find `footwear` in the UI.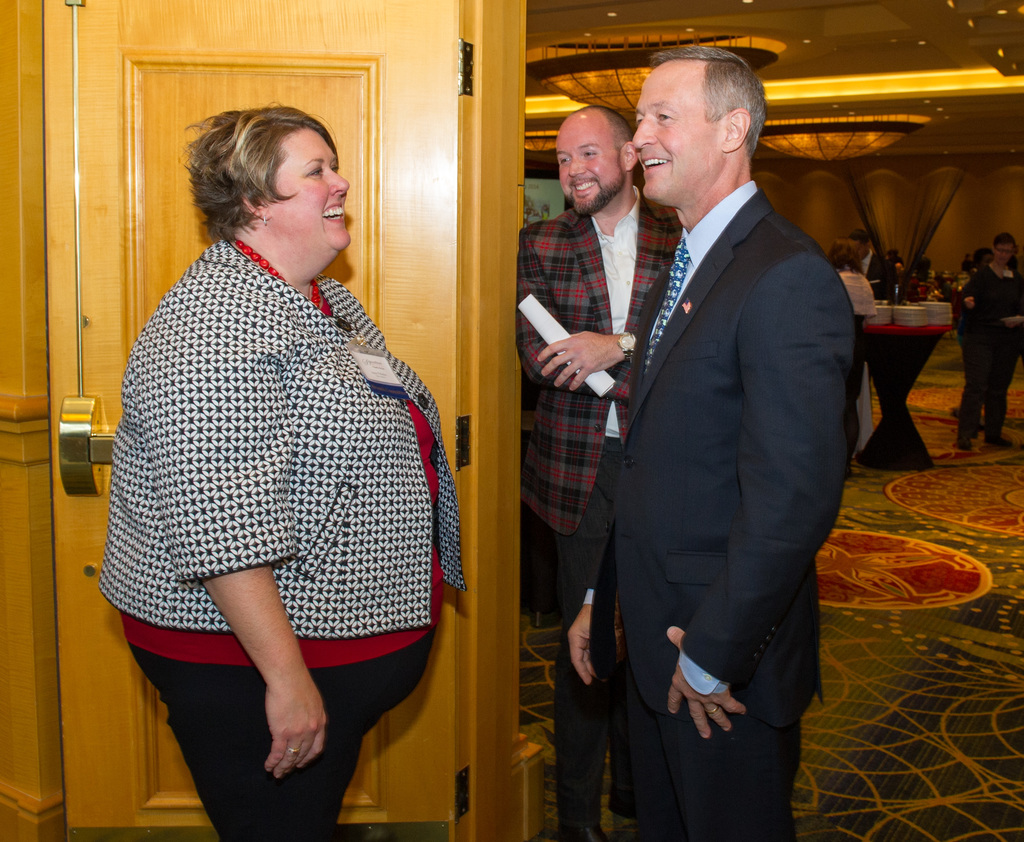
UI element at detection(559, 829, 605, 841).
